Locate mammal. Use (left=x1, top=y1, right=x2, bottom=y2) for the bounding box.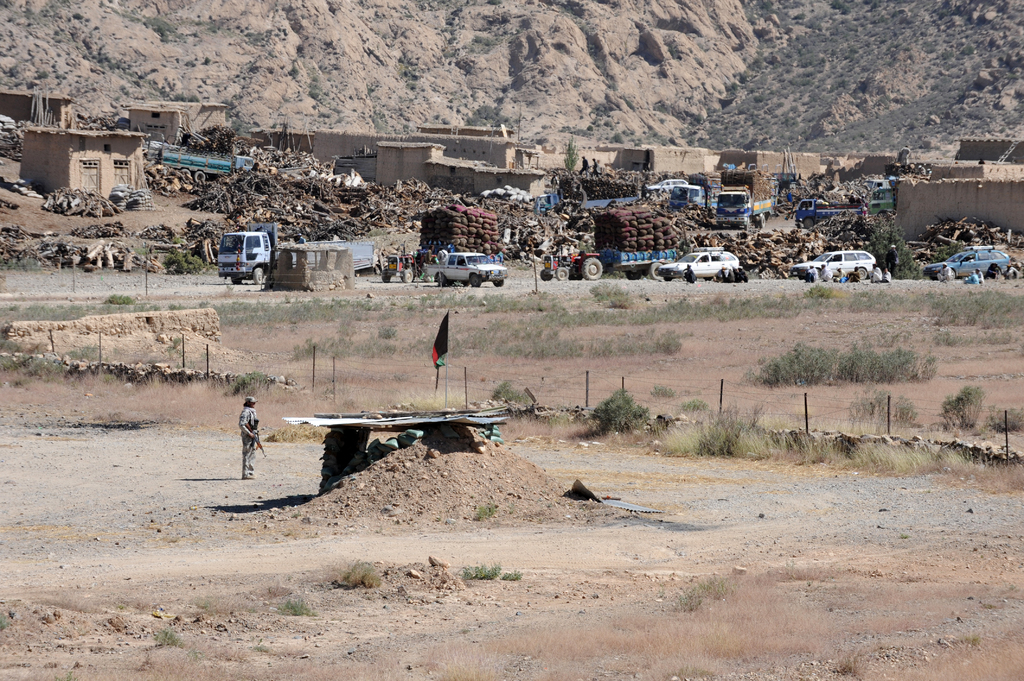
(left=880, top=266, right=891, bottom=284).
